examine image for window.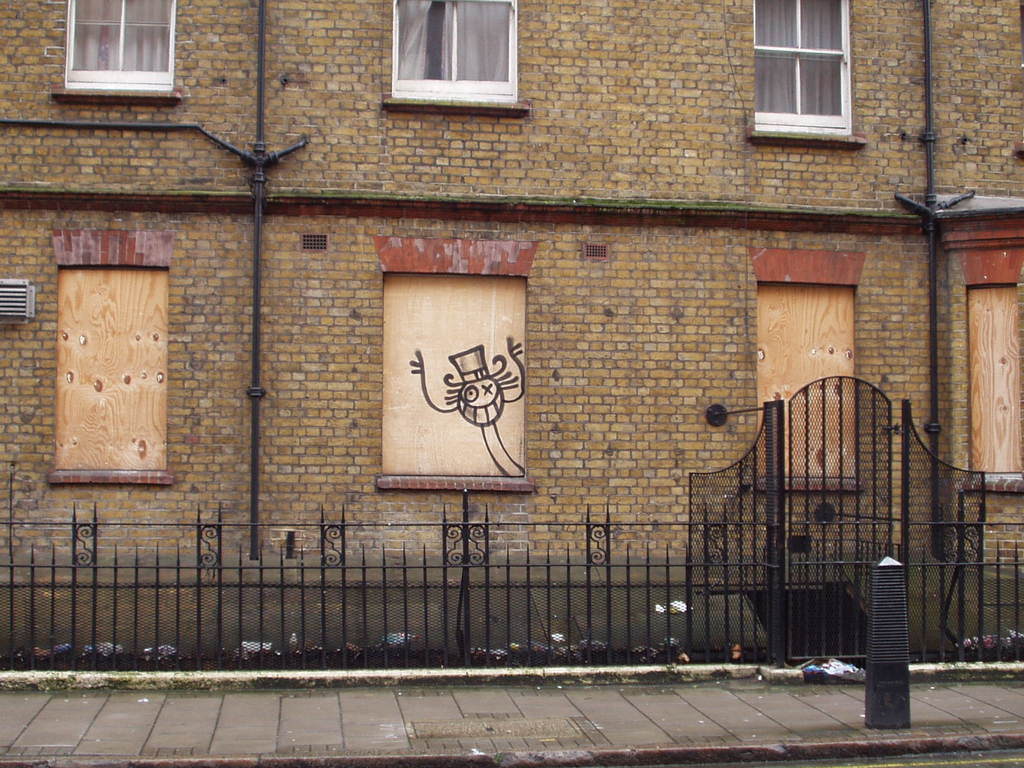
Examination result: 56,260,174,486.
